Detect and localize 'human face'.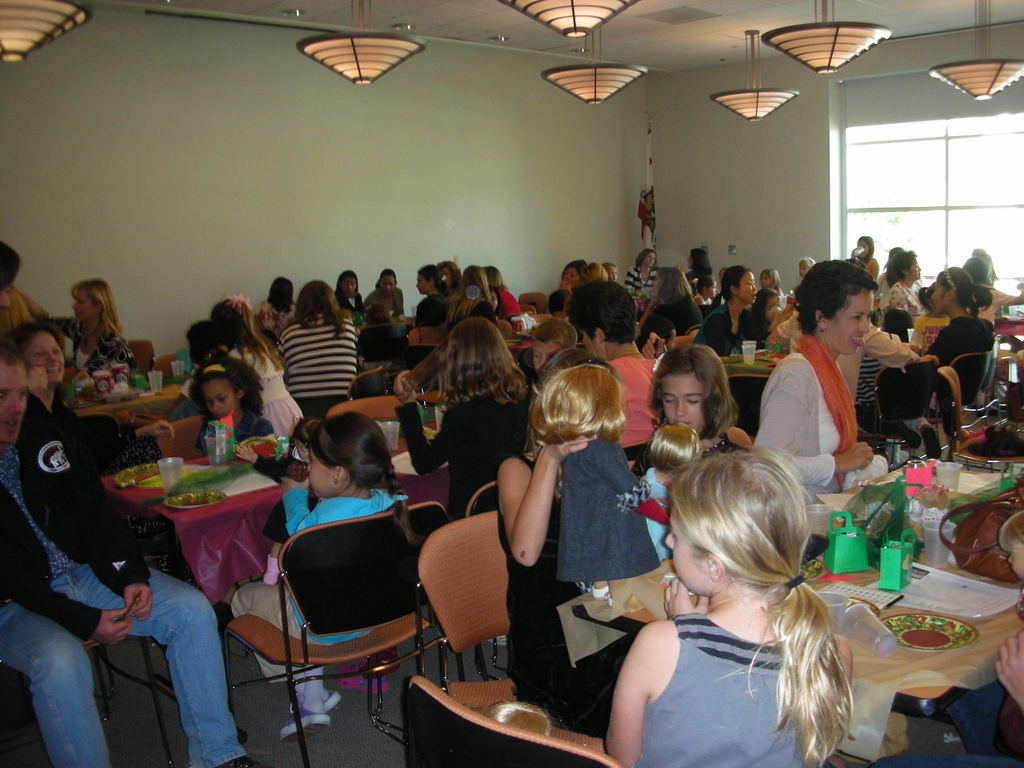
Localized at locate(439, 268, 451, 285).
